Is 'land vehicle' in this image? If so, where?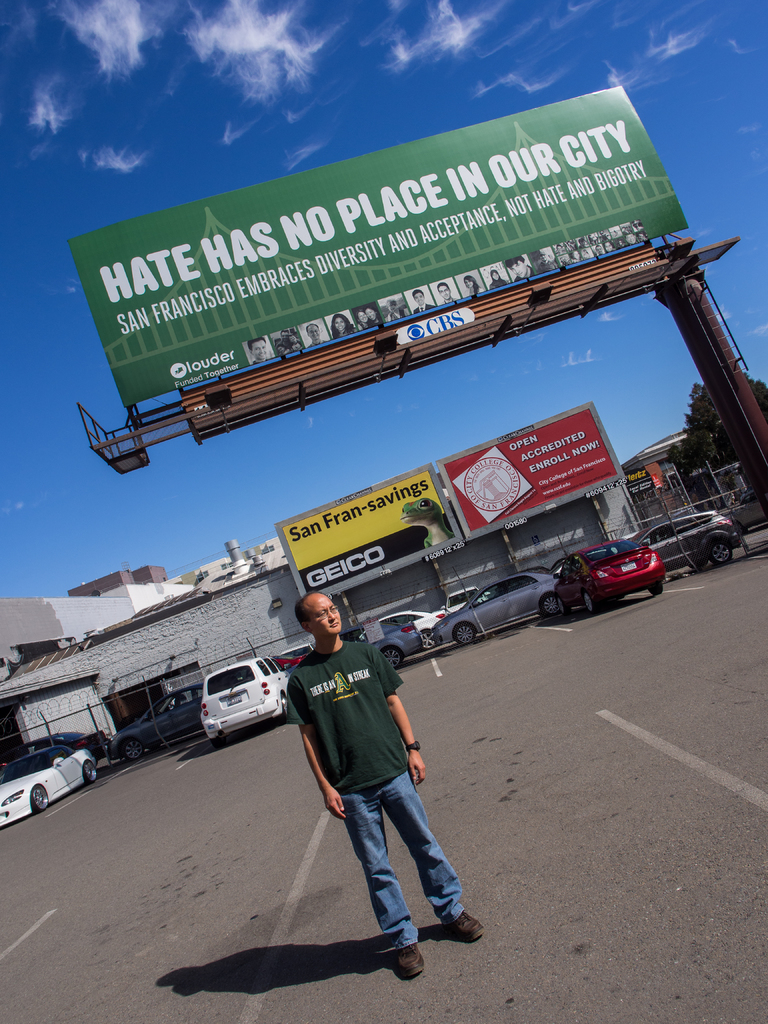
Yes, at region(429, 574, 559, 646).
